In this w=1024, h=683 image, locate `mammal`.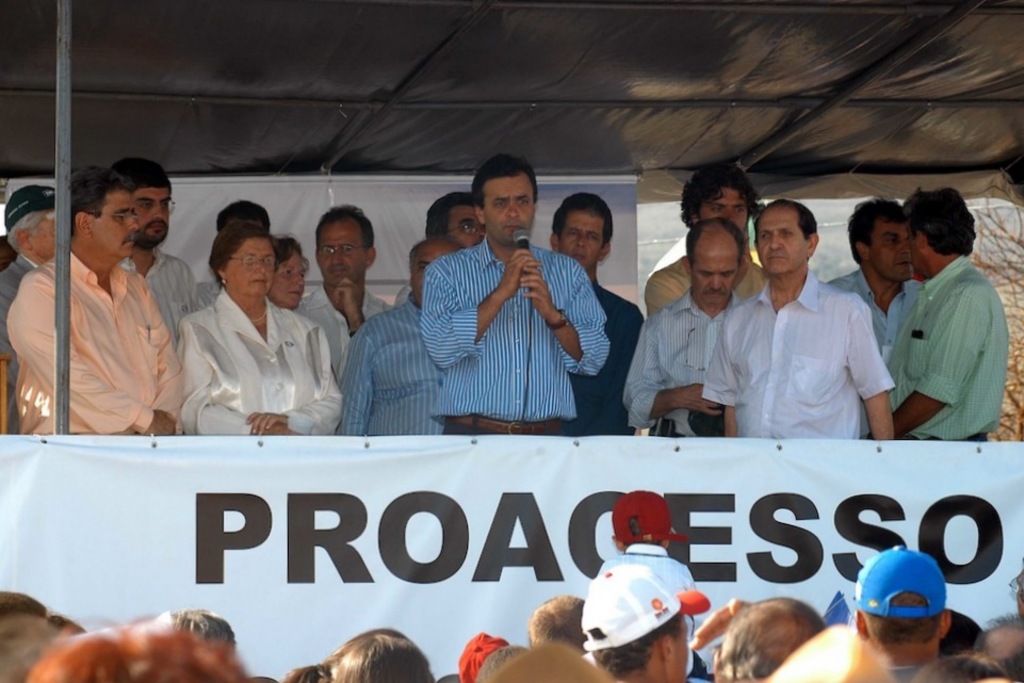
Bounding box: Rect(819, 193, 914, 355).
